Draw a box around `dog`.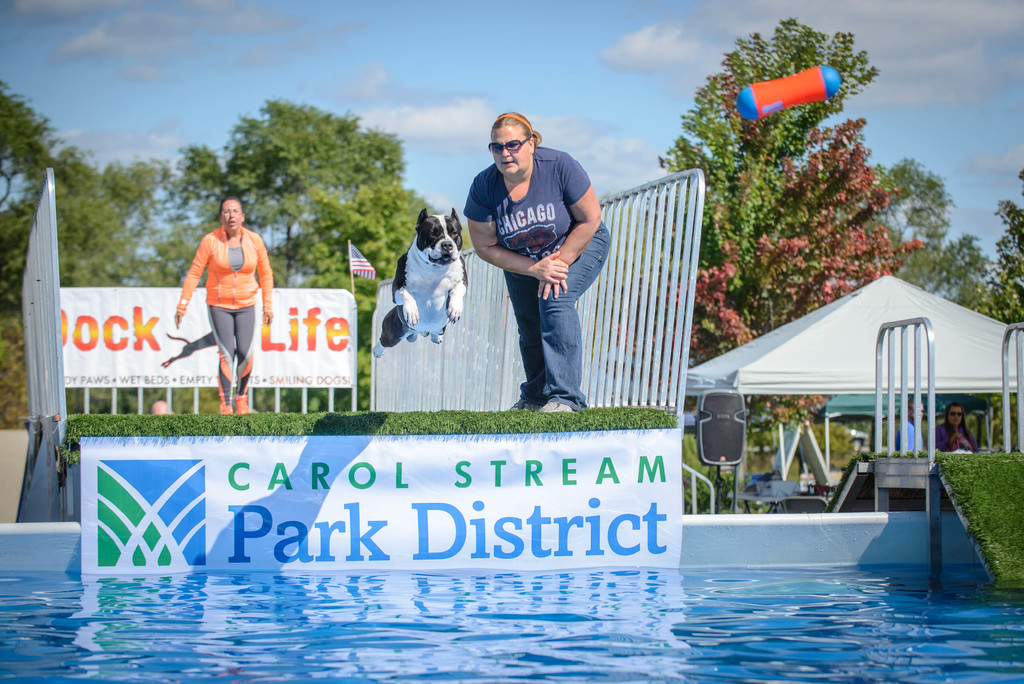
BBox(371, 204, 468, 357).
